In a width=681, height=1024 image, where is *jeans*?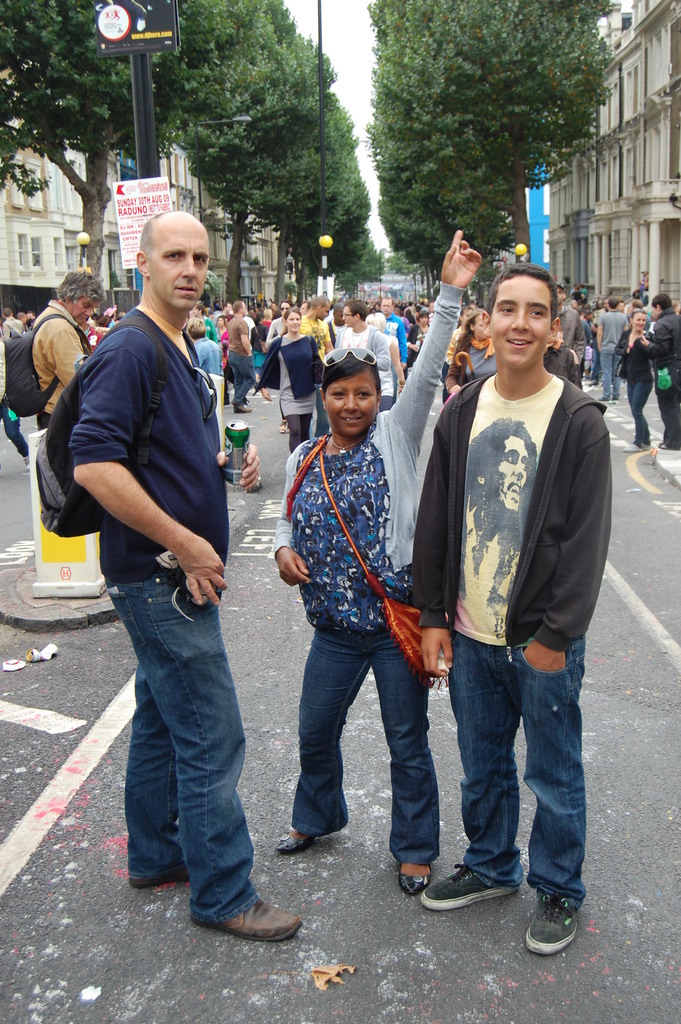
<bbox>231, 355, 255, 405</bbox>.
